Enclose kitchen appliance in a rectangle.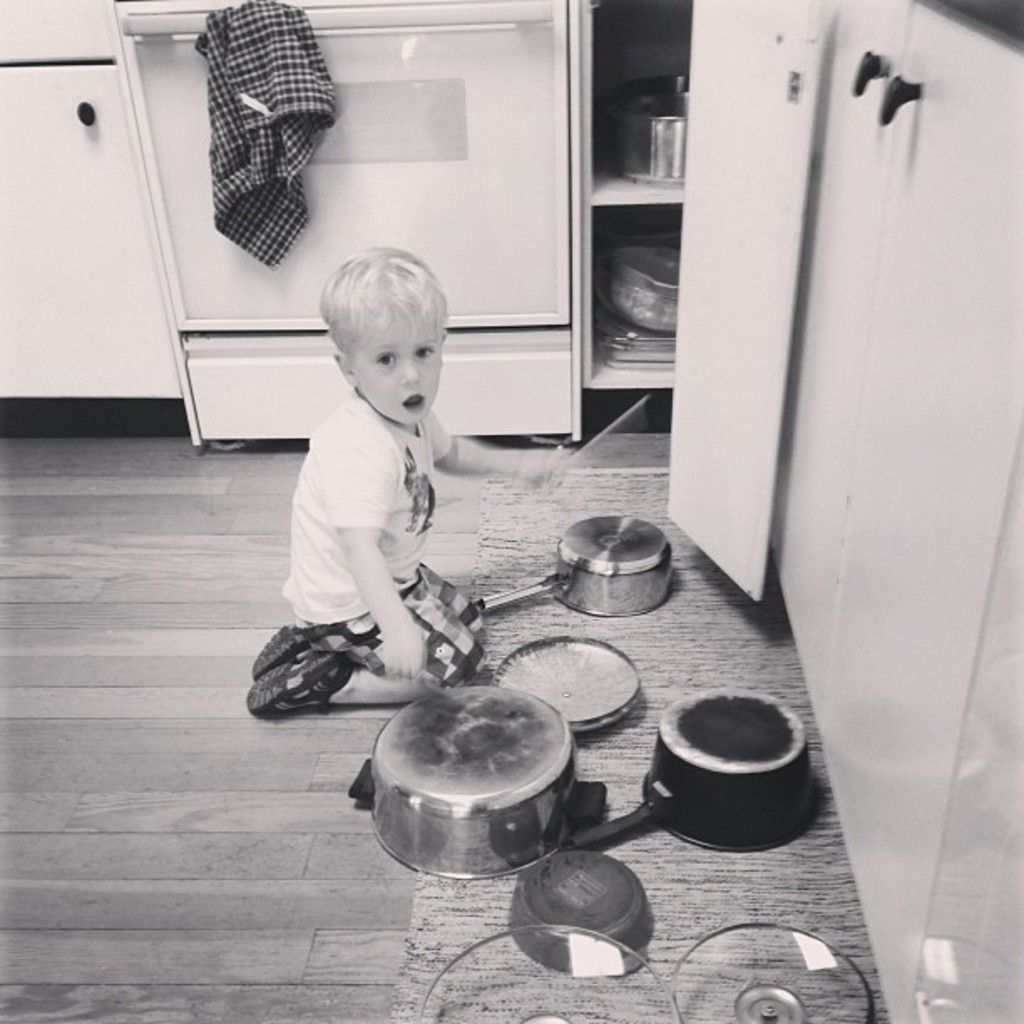
[686, 914, 872, 1022].
